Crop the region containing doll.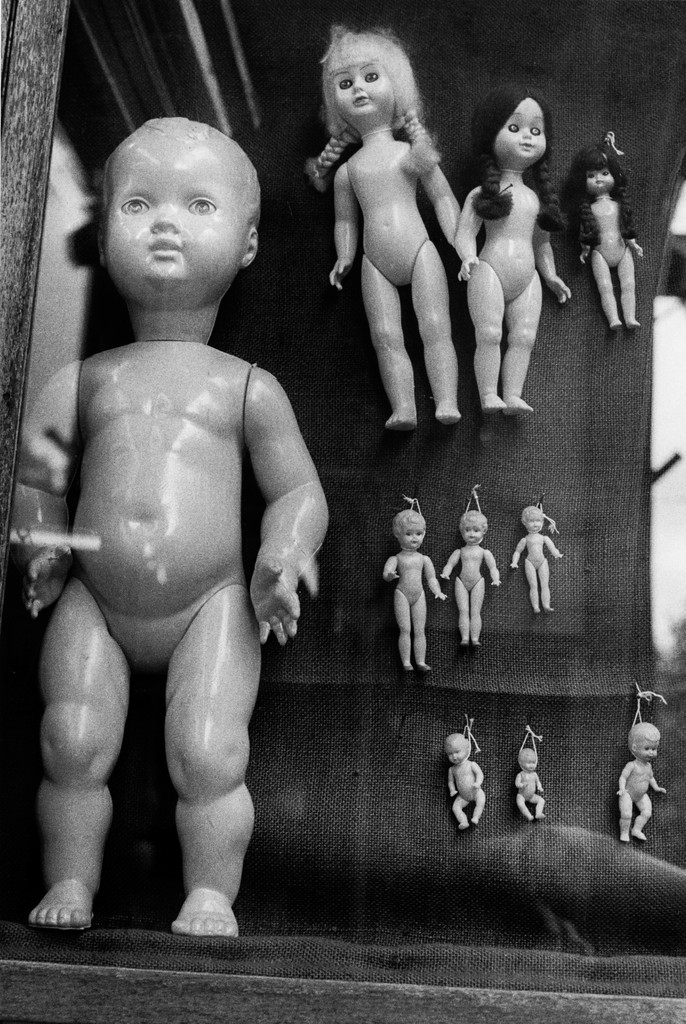
Crop region: 5, 113, 326, 938.
